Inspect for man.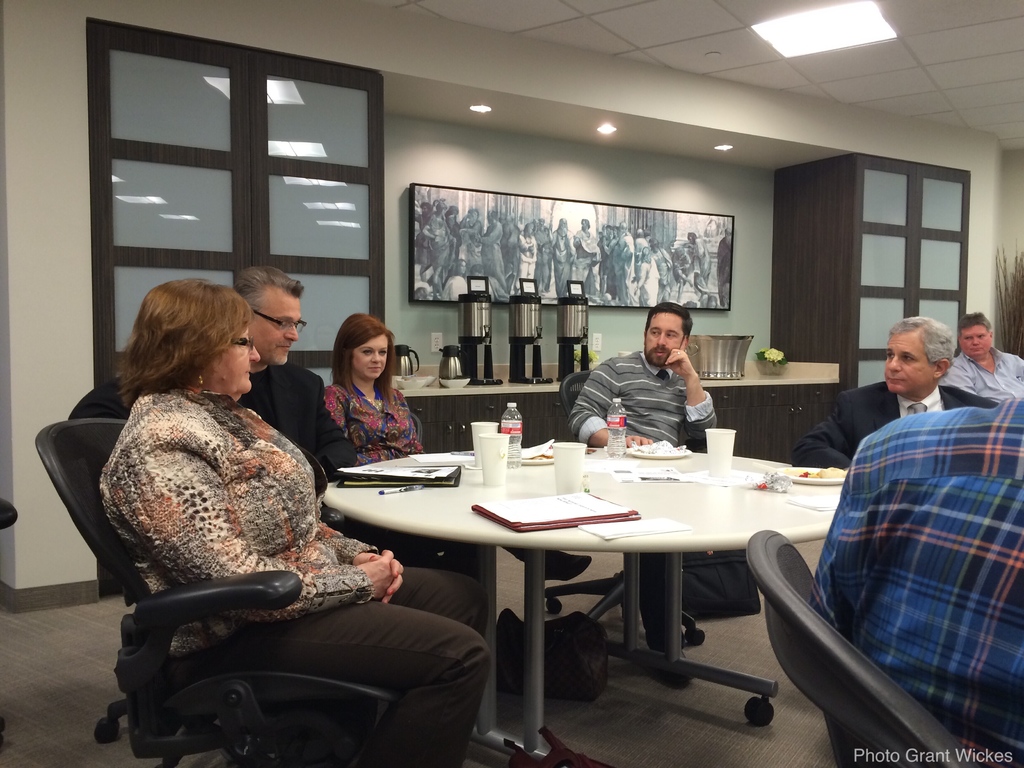
Inspection: Rect(555, 295, 719, 659).
